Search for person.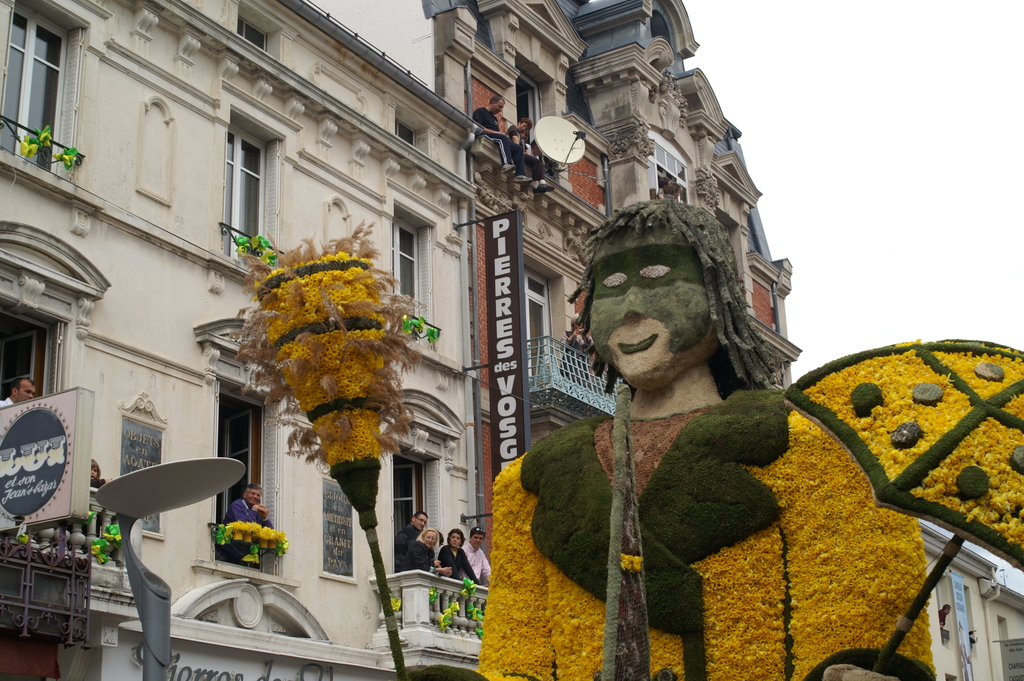
Found at left=434, top=527, right=479, bottom=584.
